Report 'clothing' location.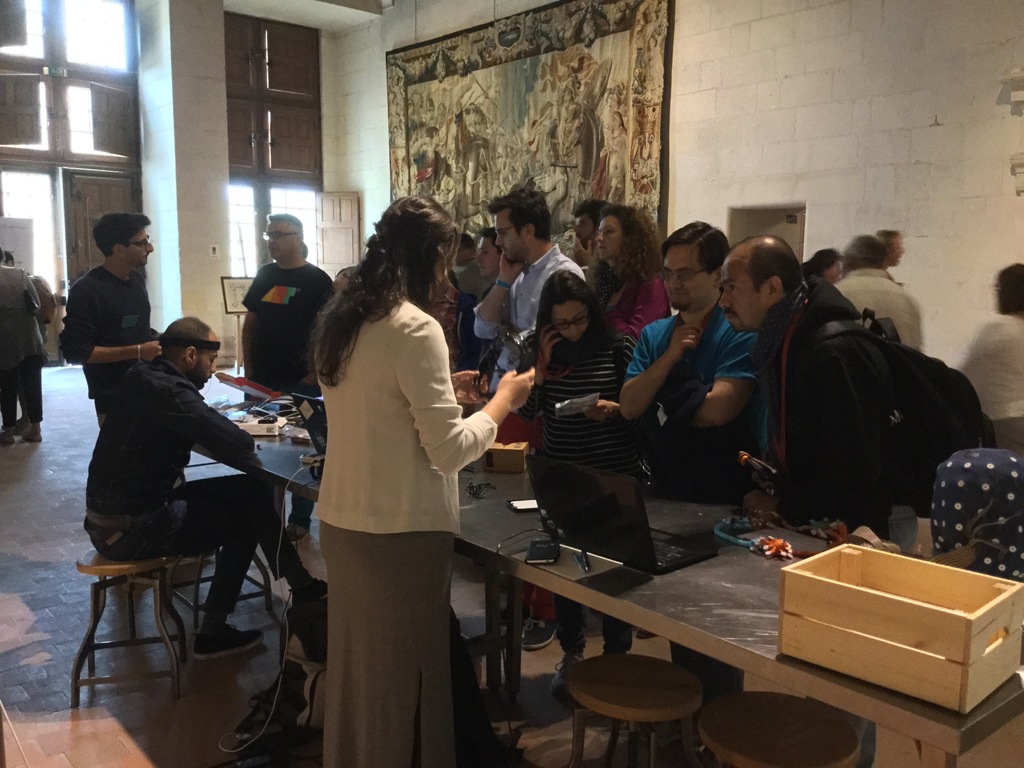
Report: region(0, 262, 51, 419).
